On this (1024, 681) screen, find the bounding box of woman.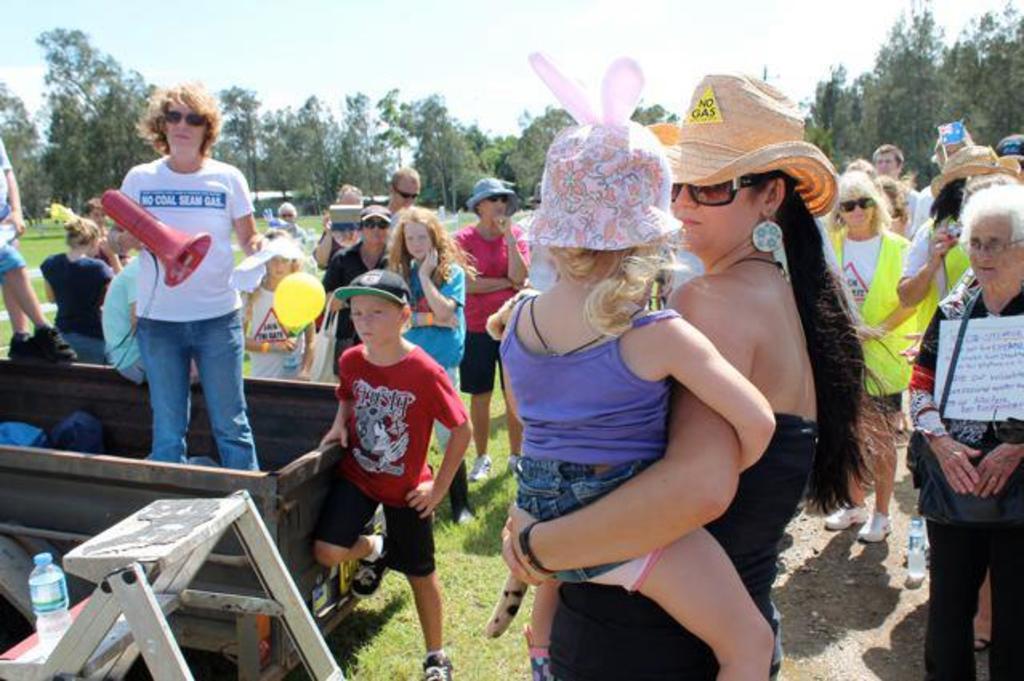
Bounding box: BBox(312, 186, 372, 276).
